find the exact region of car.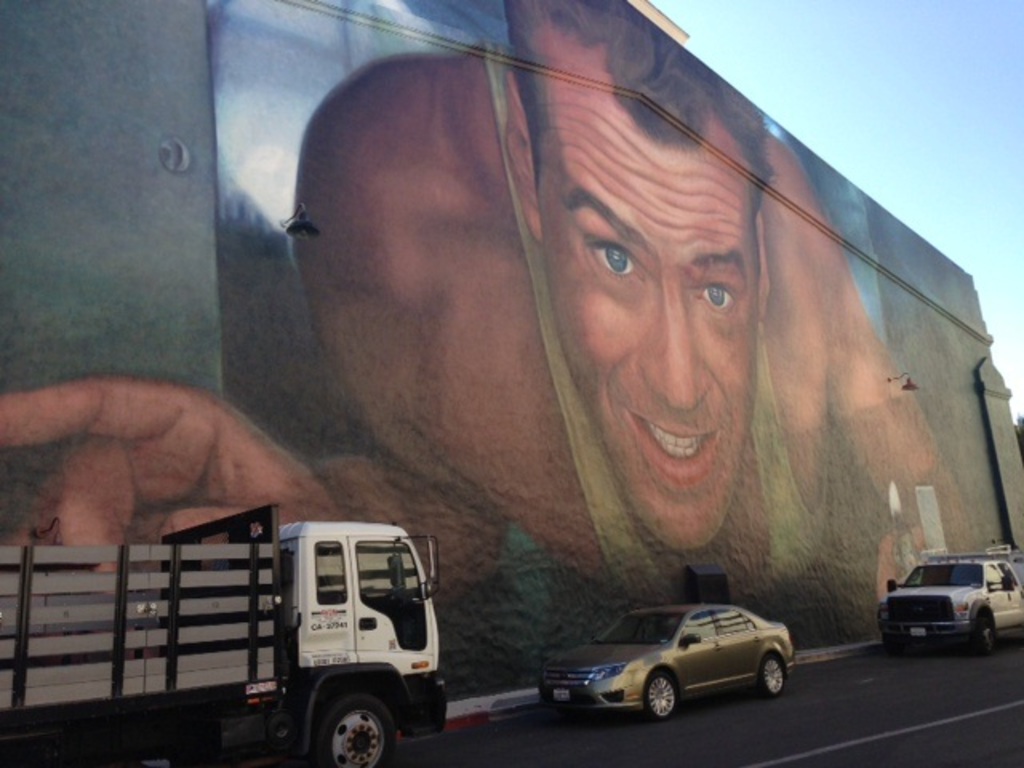
Exact region: 862 541 1022 651.
